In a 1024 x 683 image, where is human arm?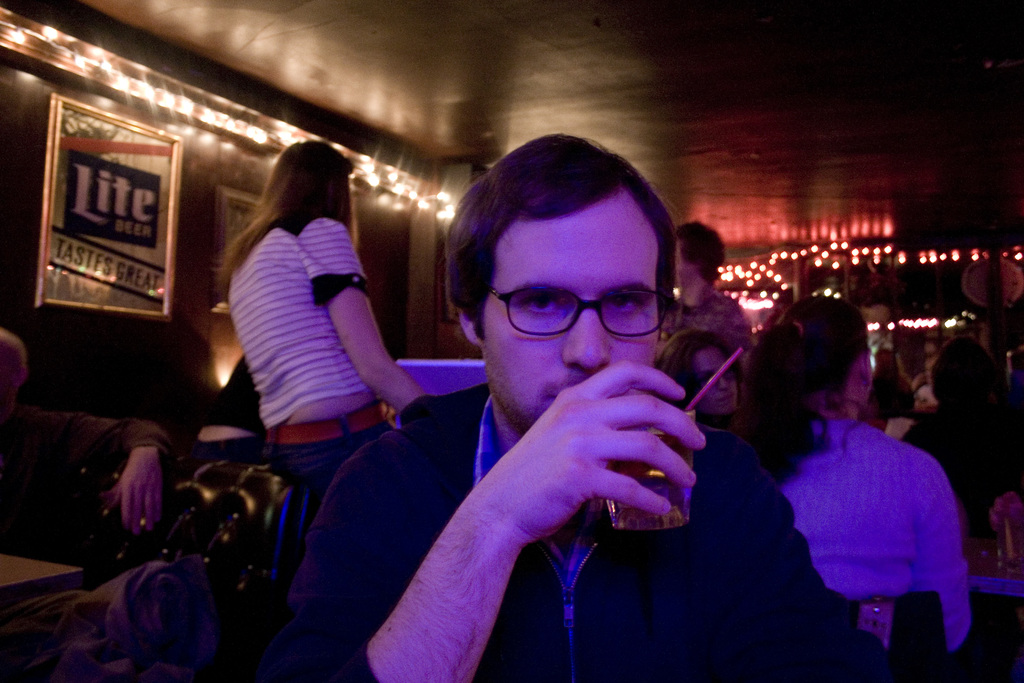
[321, 220, 435, 409].
